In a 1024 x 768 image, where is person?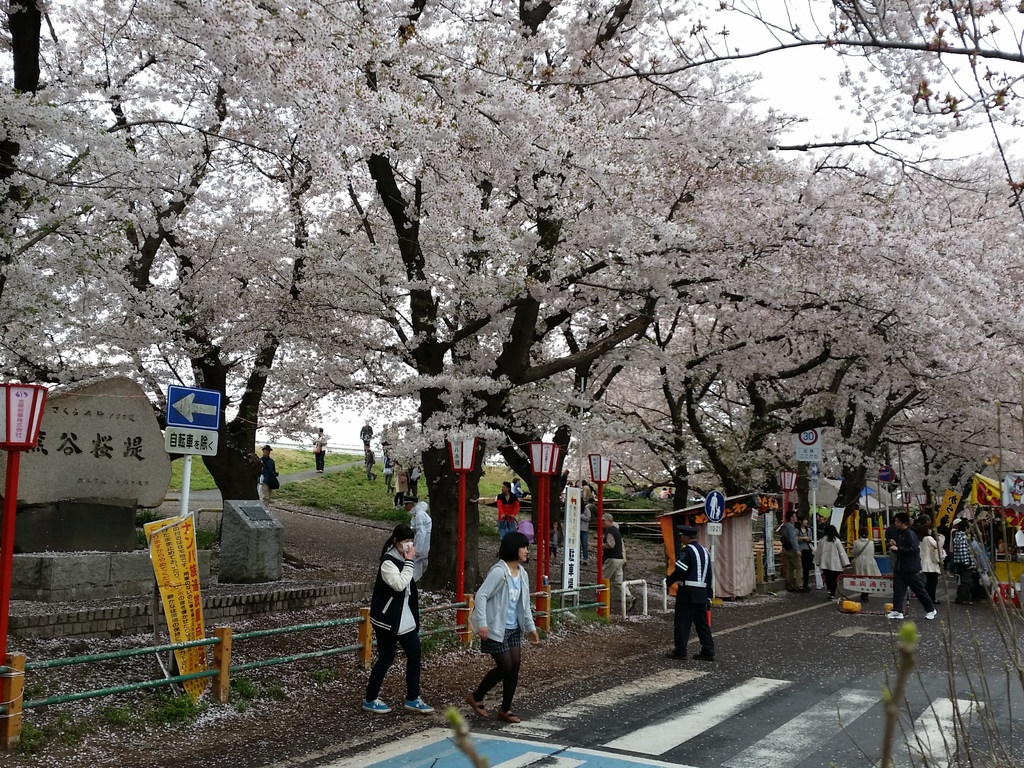
[left=849, top=524, right=875, bottom=598].
